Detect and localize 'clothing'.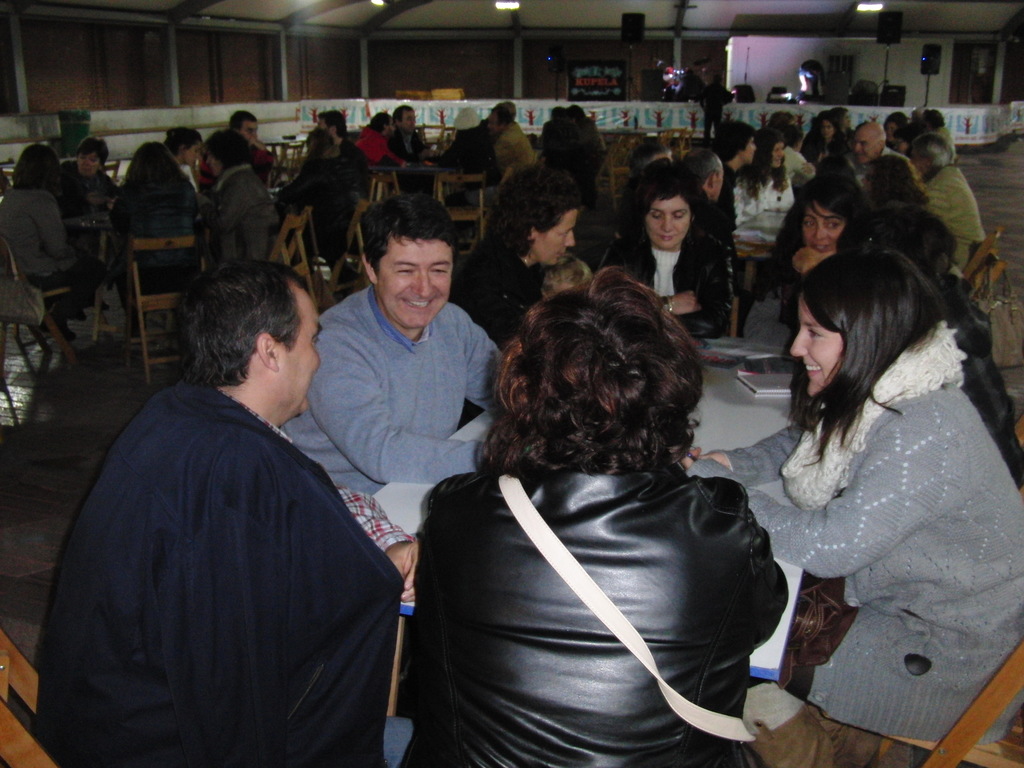
Localized at box(356, 126, 407, 159).
